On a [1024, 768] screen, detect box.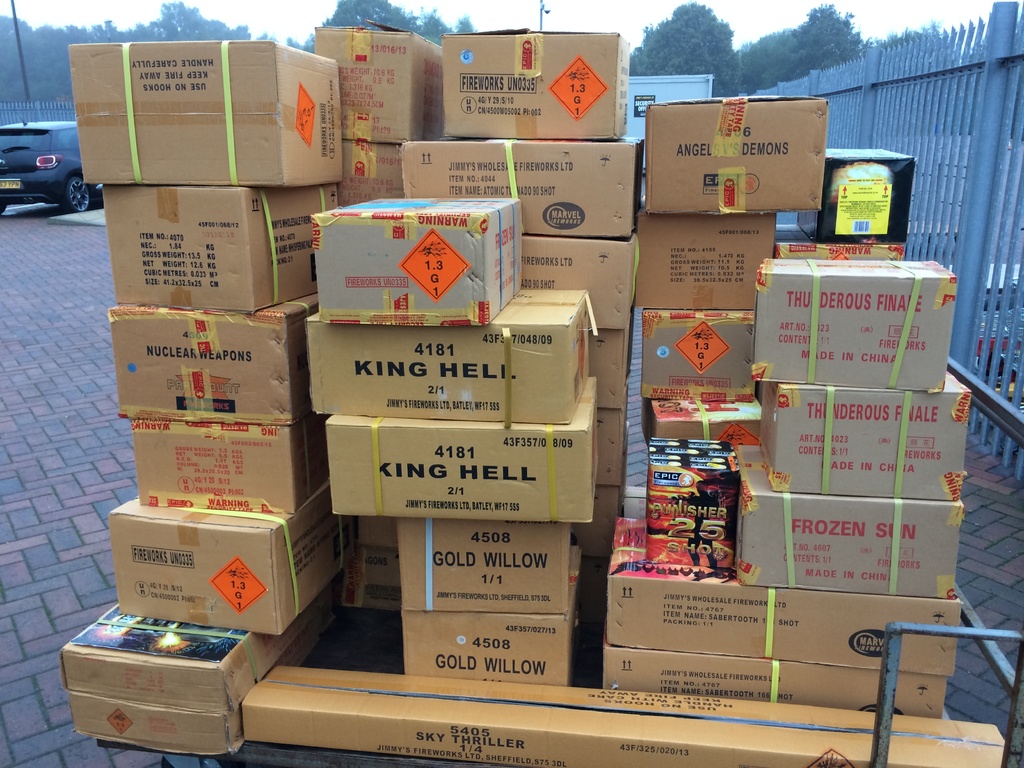
[left=129, top=414, right=294, bottom=516].
